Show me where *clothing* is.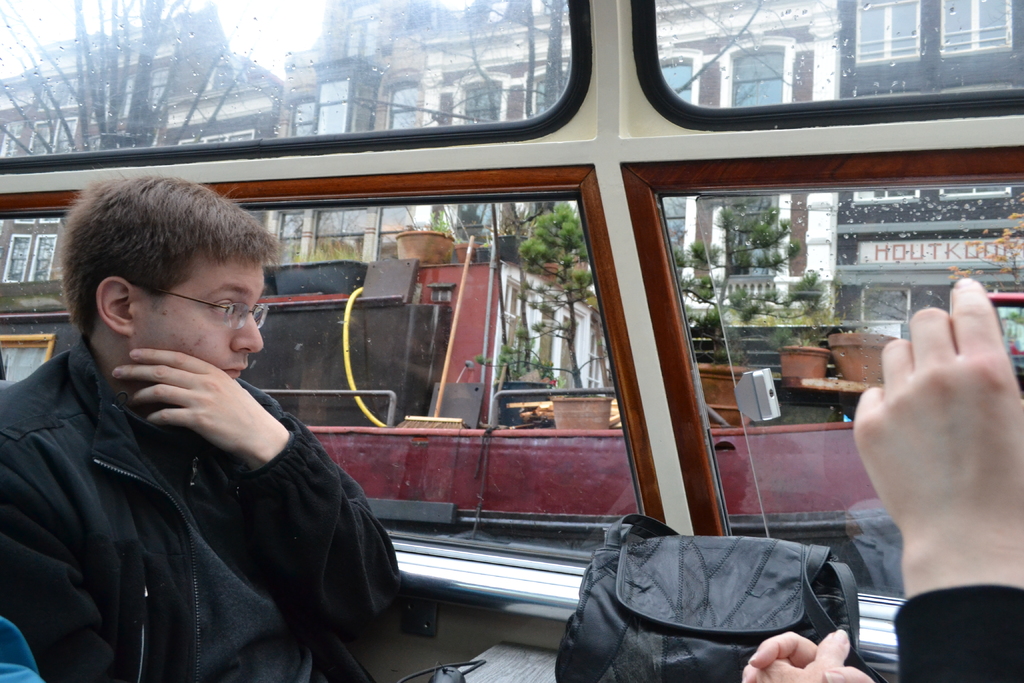
*clothing* is at crop(0, 334, 399, 682).
